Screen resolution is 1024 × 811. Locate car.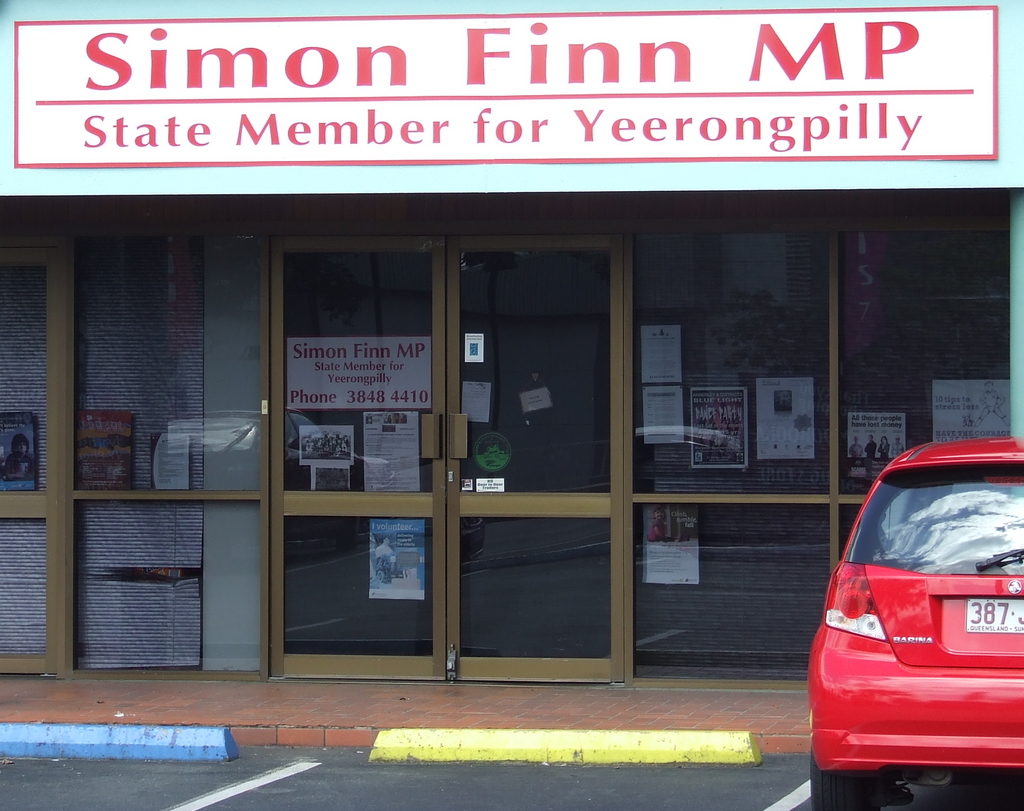
<region>809, 434, 1023, 810</region>.
